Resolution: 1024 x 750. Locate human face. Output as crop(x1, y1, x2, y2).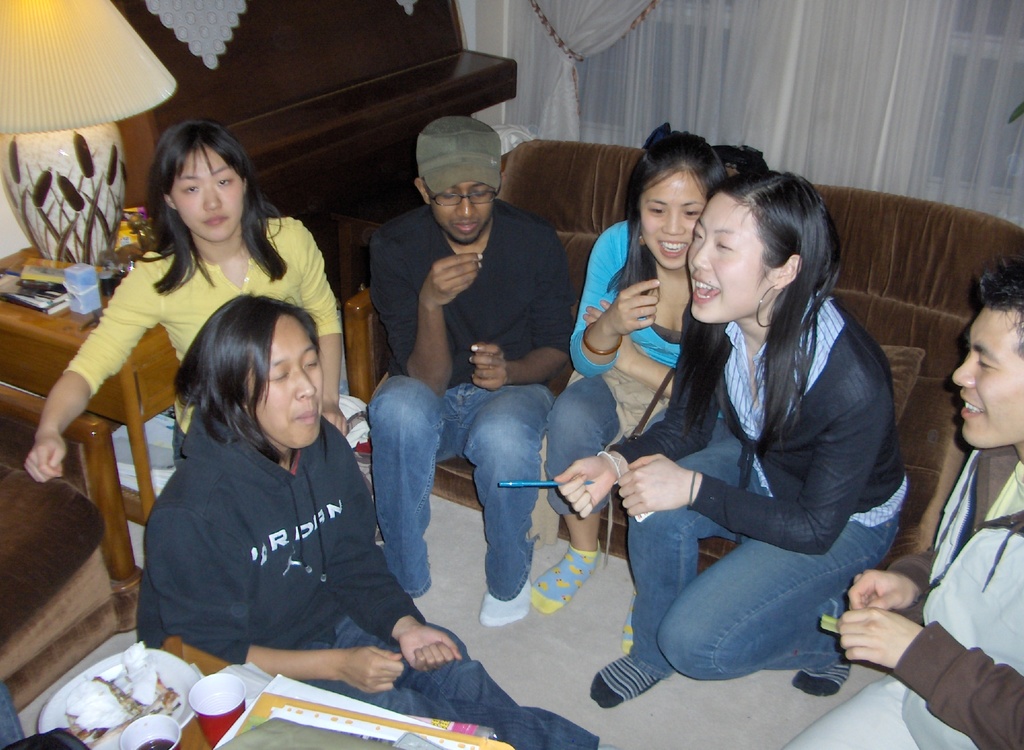
crop(168, 146, 244, 243).
